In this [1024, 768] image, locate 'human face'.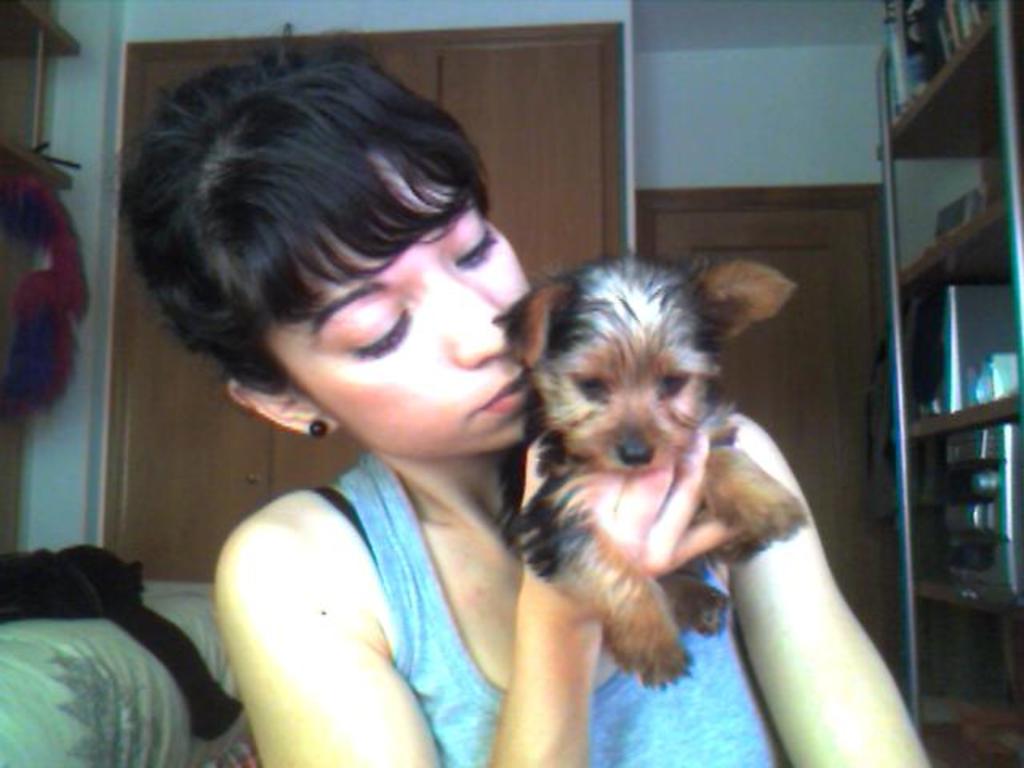
Bounding box: Rect(264, 150, 531, 448).
